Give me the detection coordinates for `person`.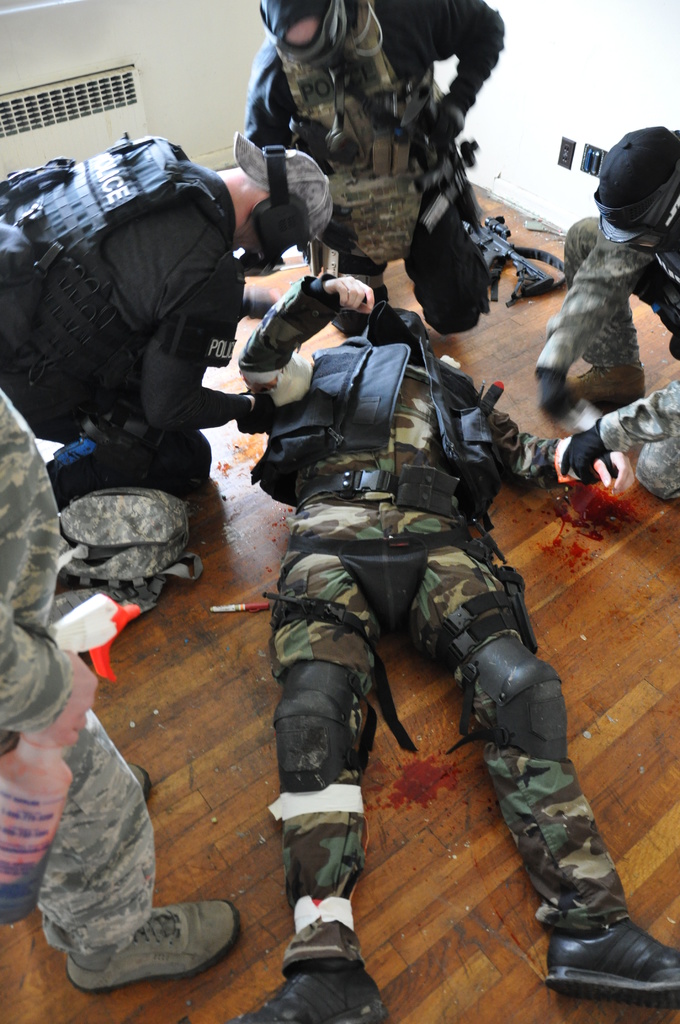
bbox=[0, 129, 325, 507].
